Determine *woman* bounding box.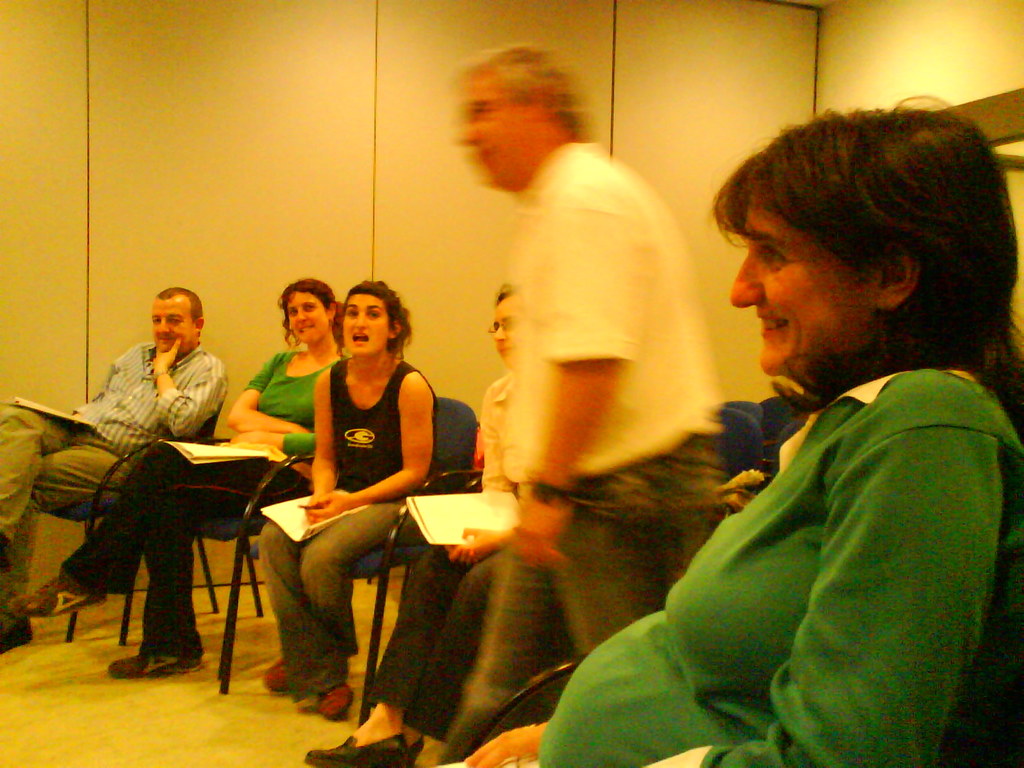
Determined: {"left": 7, "top": 278, "right": 348, "bottom": 680}.
